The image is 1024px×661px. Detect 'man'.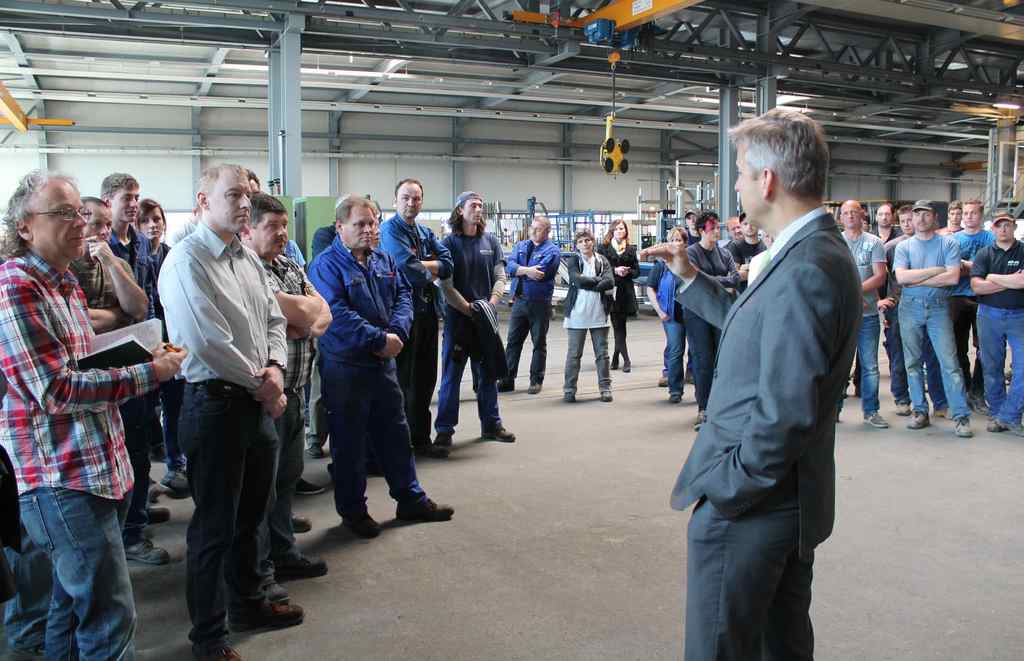
Detection: bbox=(241, 172, 307, 267).
